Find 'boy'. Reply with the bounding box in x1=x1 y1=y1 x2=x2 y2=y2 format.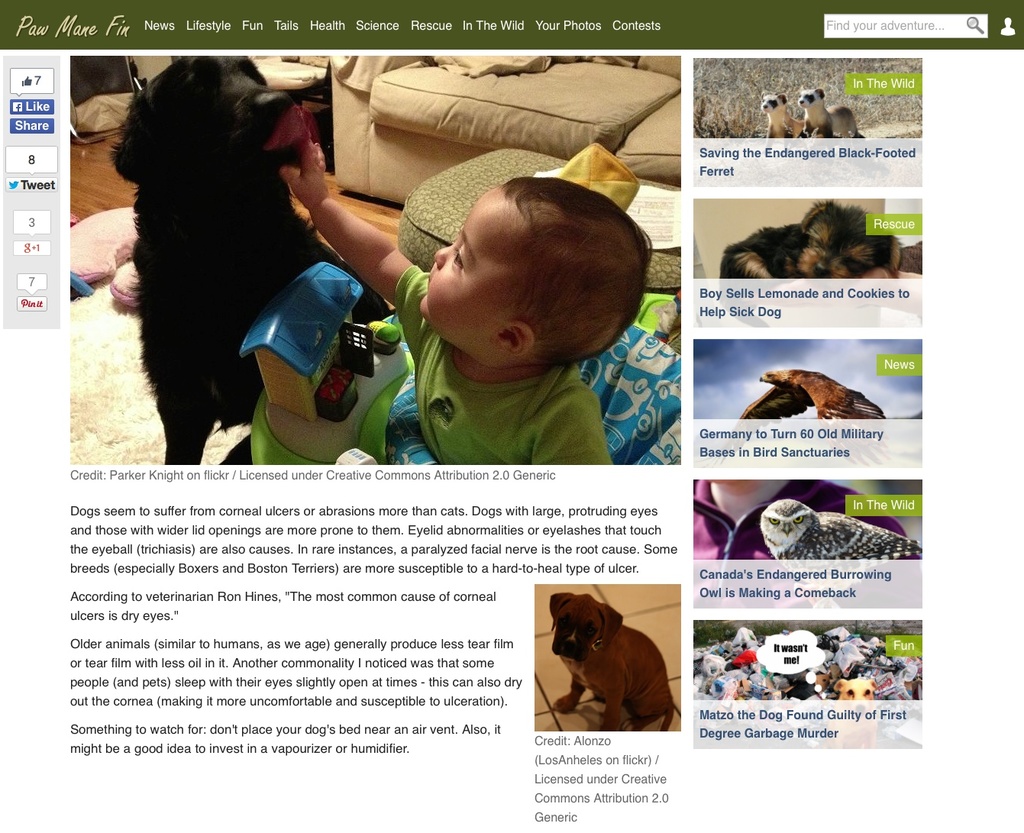
x1=269 y1=123 x2=658 y2=467.
